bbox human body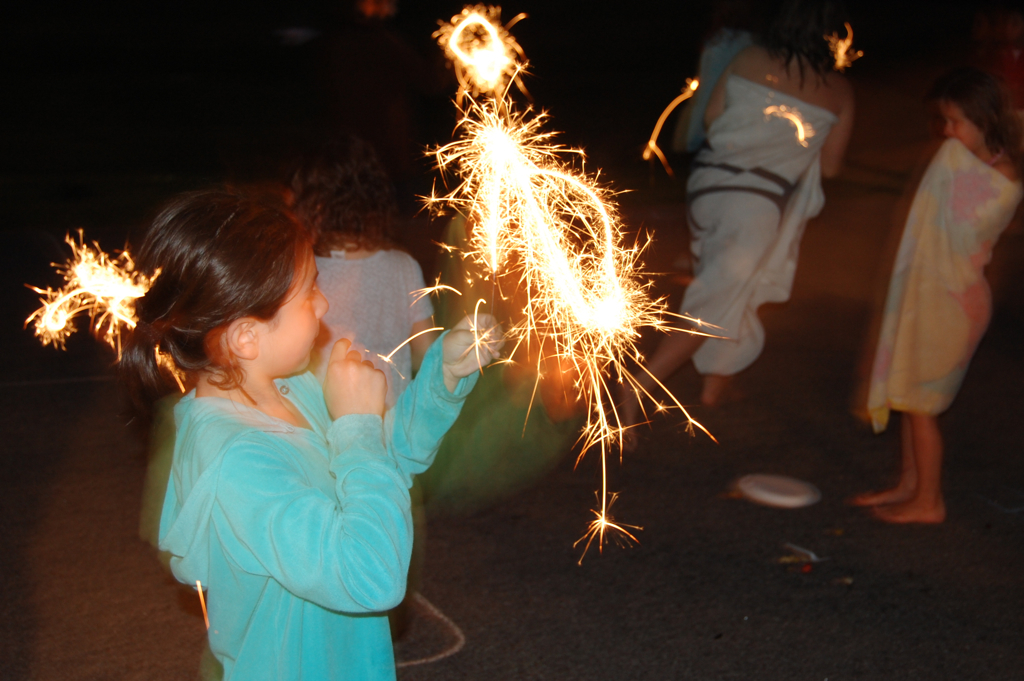
{"left": 865, "top": 81, "right": 1023, "bottom": 528}
